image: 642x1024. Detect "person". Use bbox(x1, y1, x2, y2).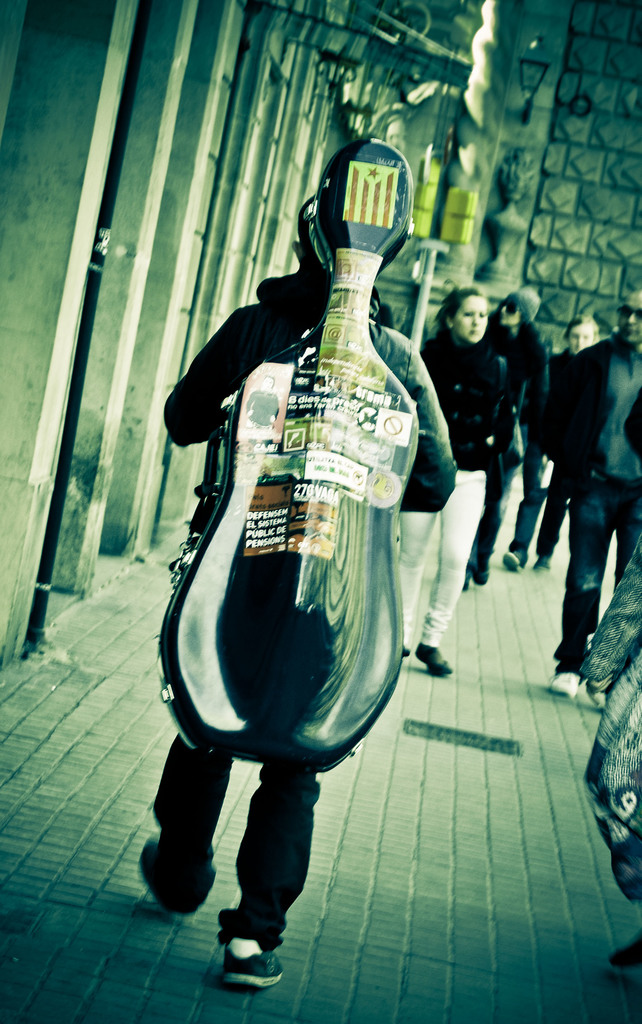
bbox(135, 196, 455, 991).
